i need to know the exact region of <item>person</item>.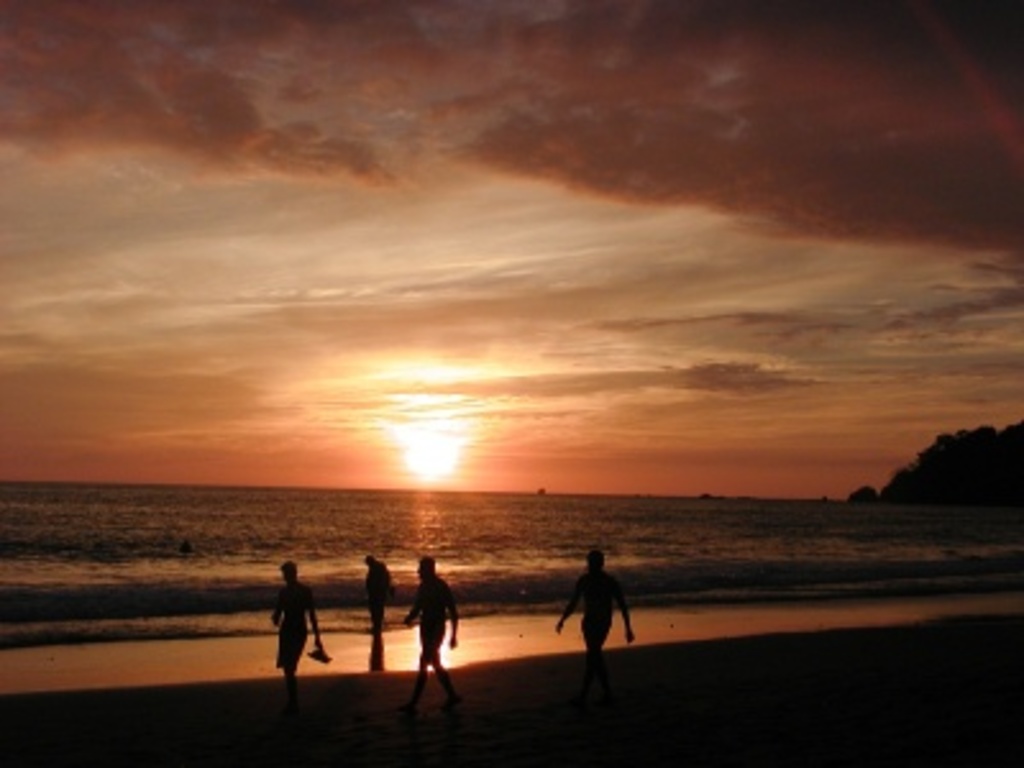
Region: bbox(402, 548, 456, 704).
